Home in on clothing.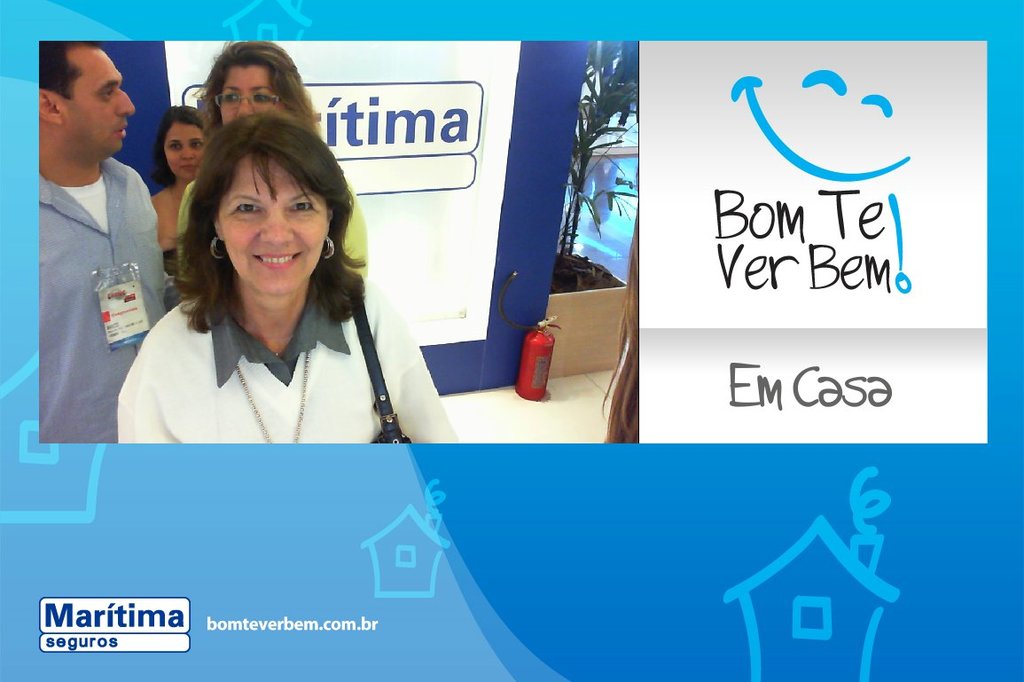
Homed in at 39 156 165 442.
